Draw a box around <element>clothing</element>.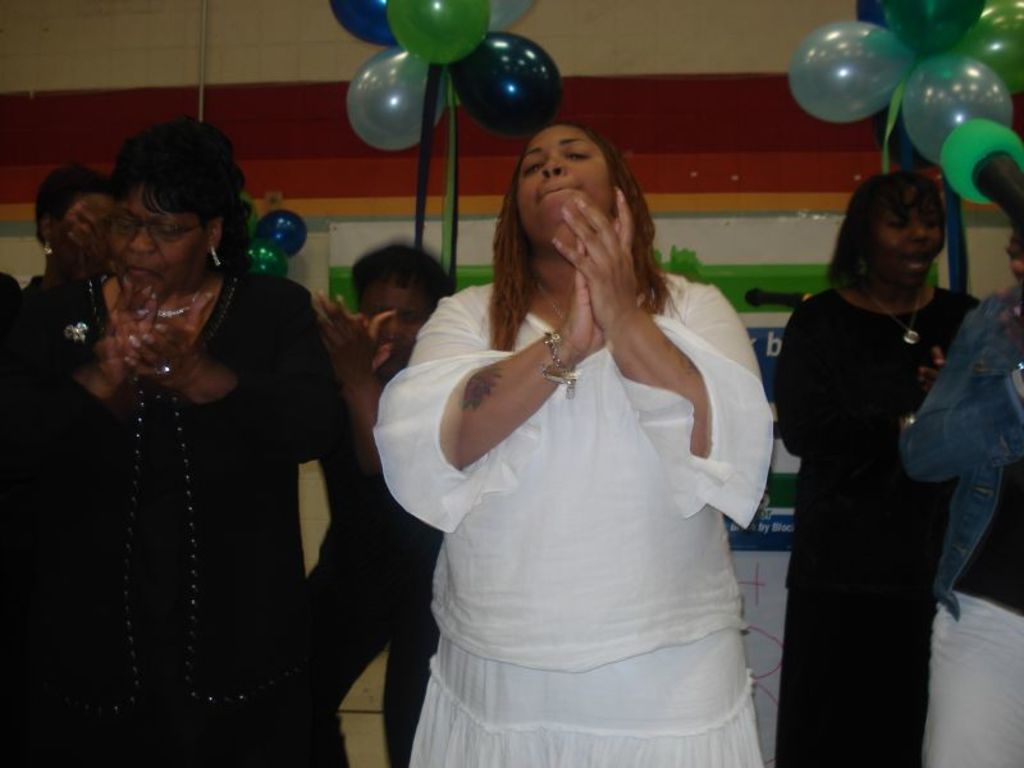
(x1=772, y1=284, x2=982, y2=767).
